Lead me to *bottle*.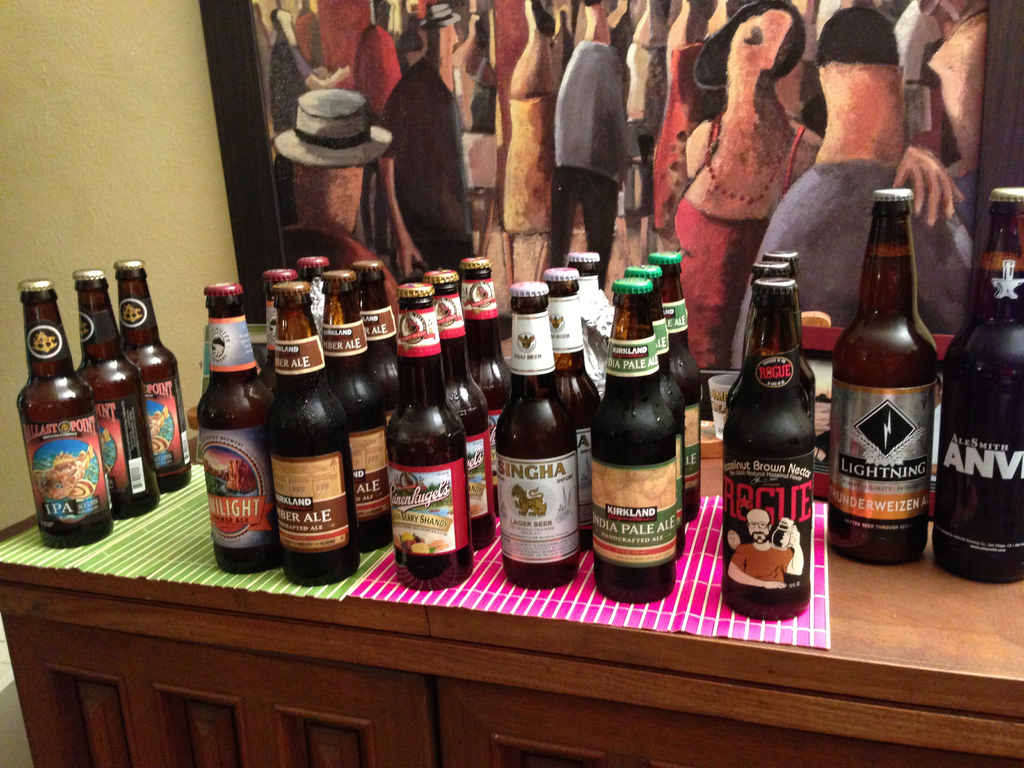
Lead to bbox=(835, 166, 943, 577).
